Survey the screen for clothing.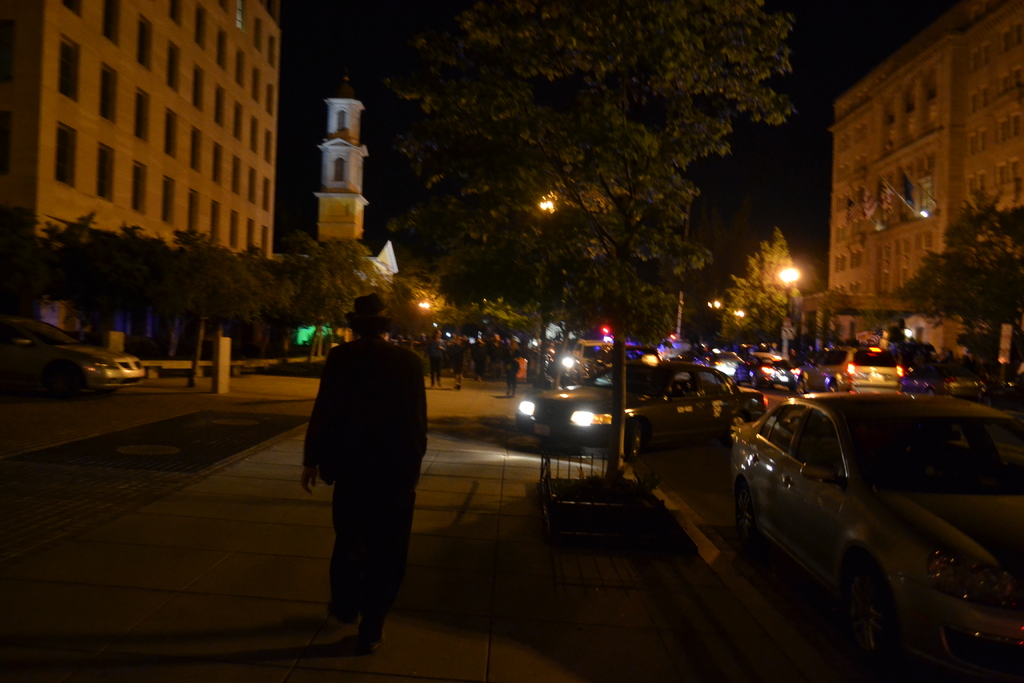
Survey found: 453:344:467:377.
